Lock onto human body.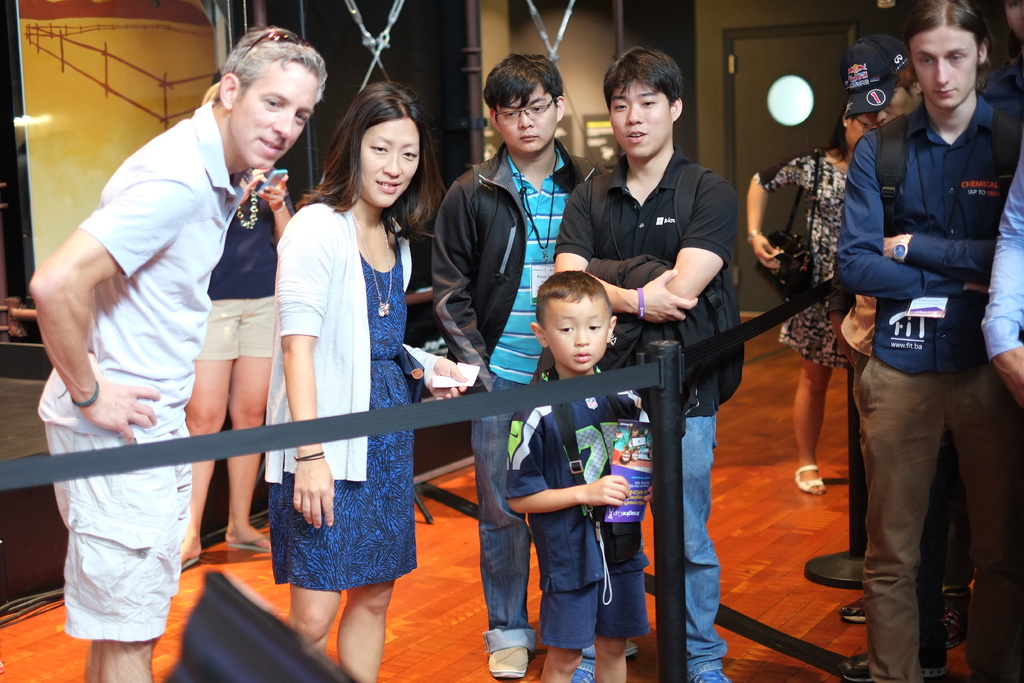
Locked: 431,135,646,677.
